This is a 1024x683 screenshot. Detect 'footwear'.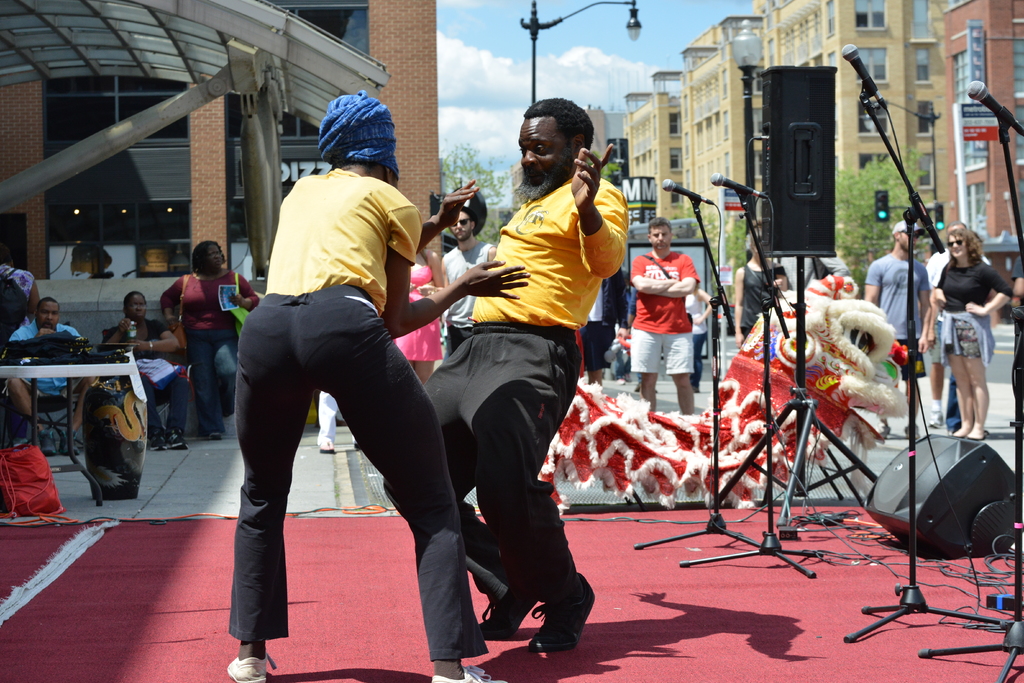
locate(907, 422, 929, 443).
